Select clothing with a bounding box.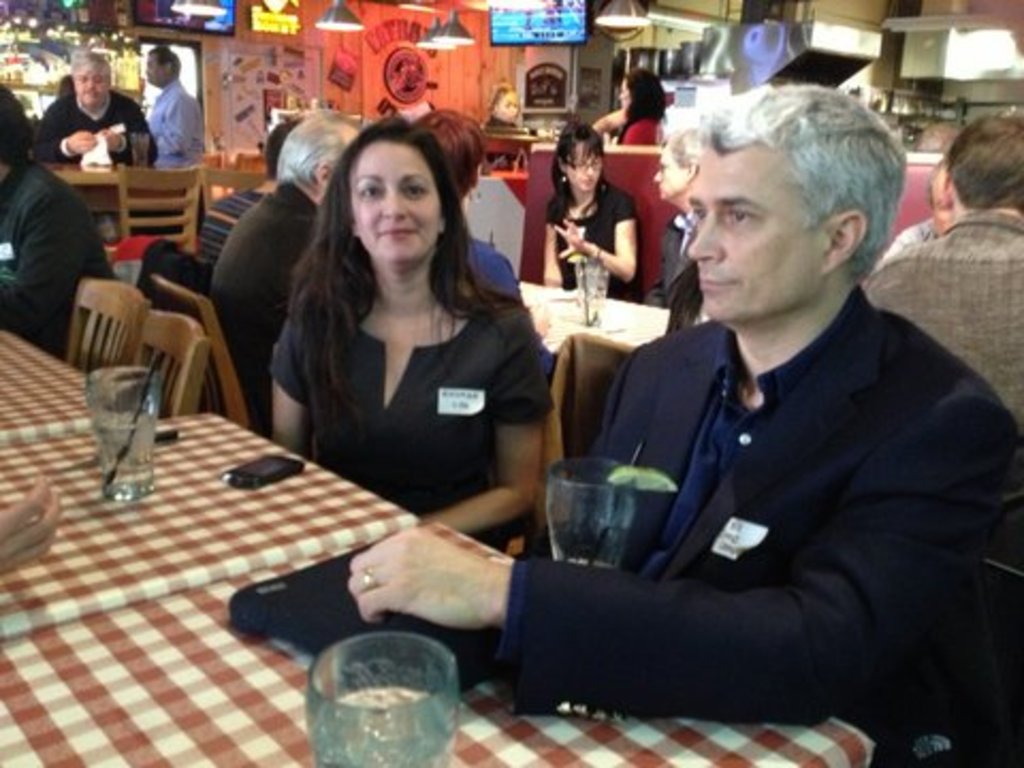
862,209,1022,433.
